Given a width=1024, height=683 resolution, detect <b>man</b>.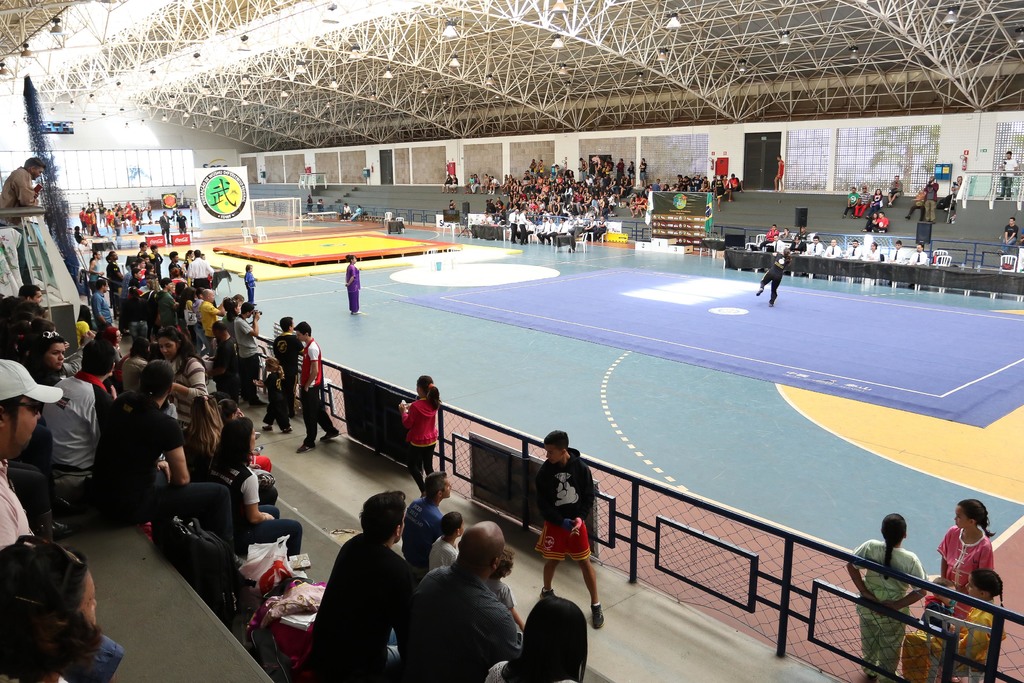
(93, 213, 101, 237).
